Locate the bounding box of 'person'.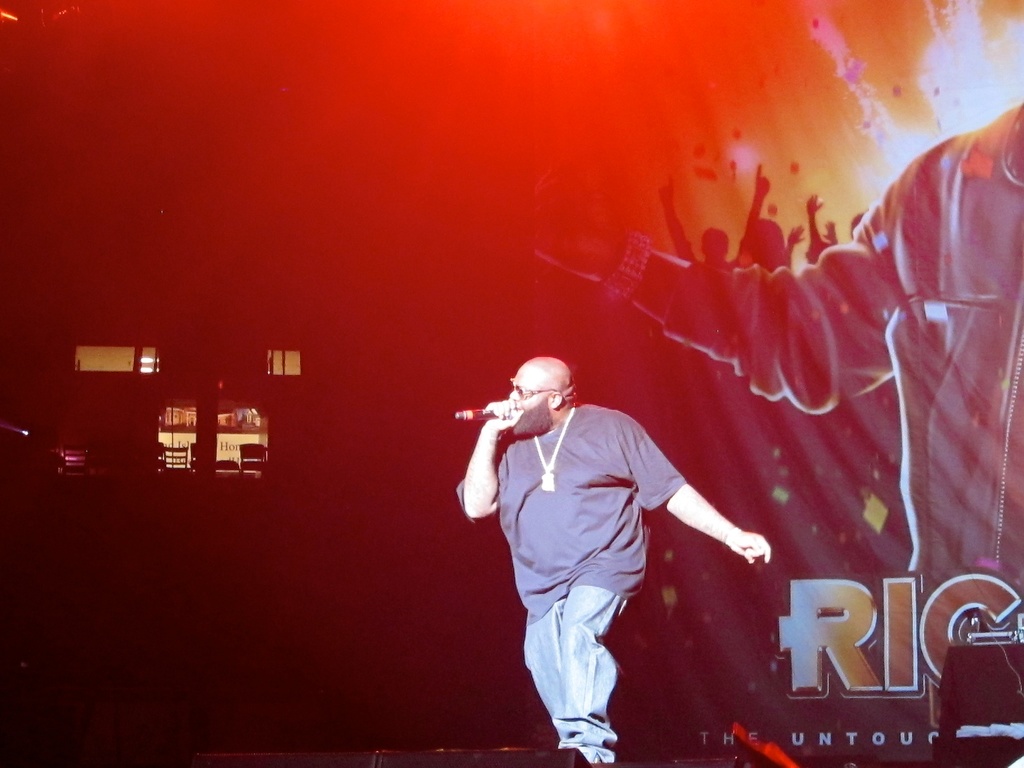
Bounding box: bbox=[749, 214, 804, 271].
